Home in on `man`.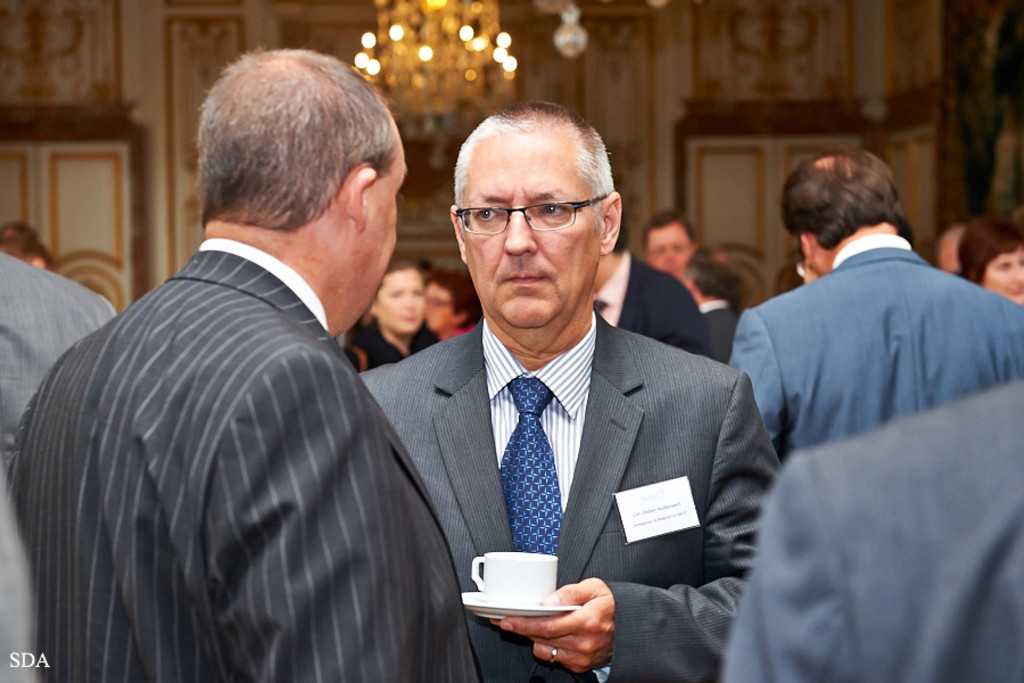
Homed in at <region>19, 57, 485, 682</region>.
